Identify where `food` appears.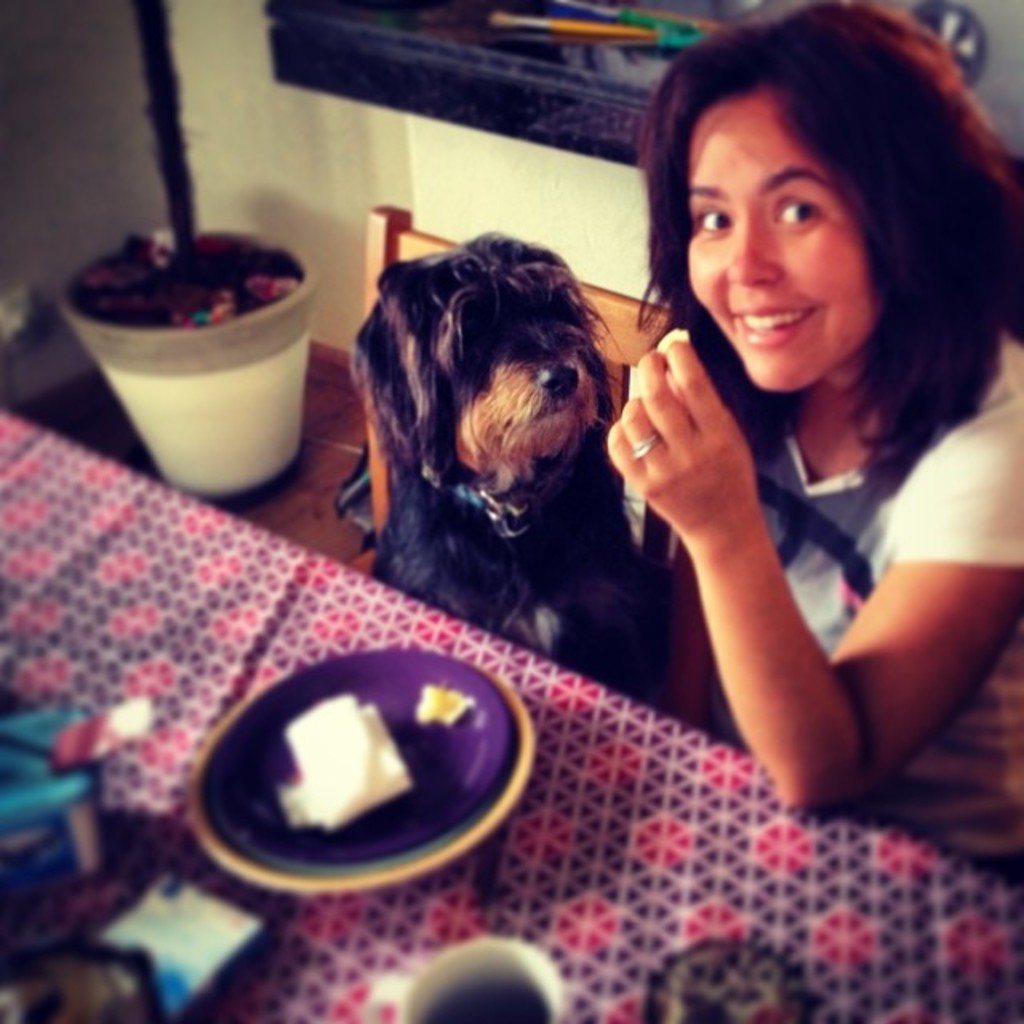
Appears at 242/674/413/830.
